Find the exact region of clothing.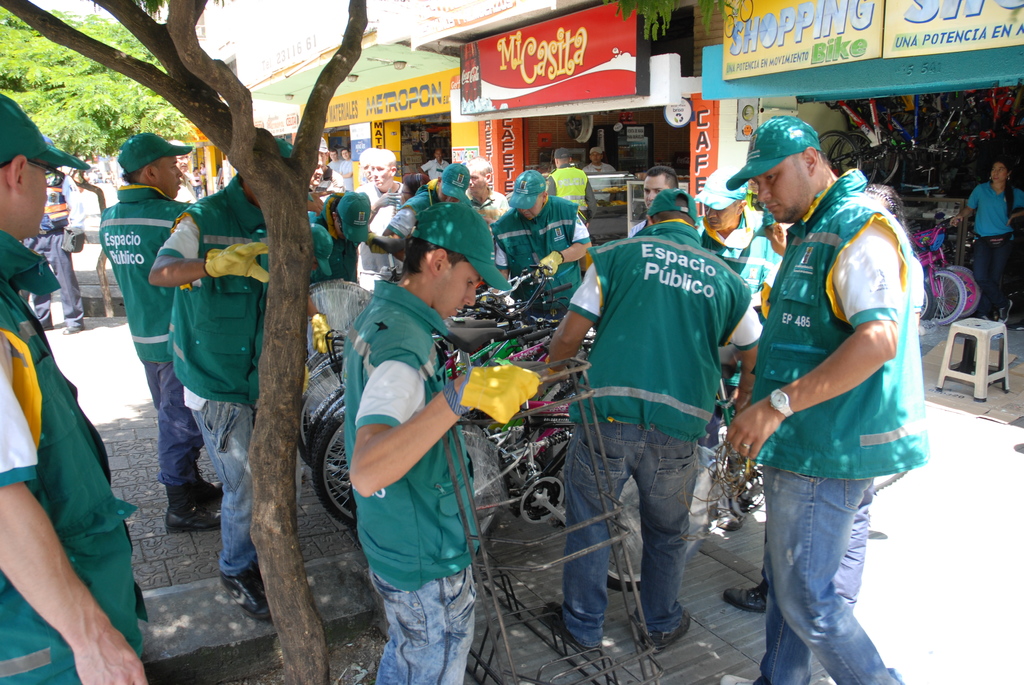
Exact region: x1=154, y1=187, x2=268, y2=563.
